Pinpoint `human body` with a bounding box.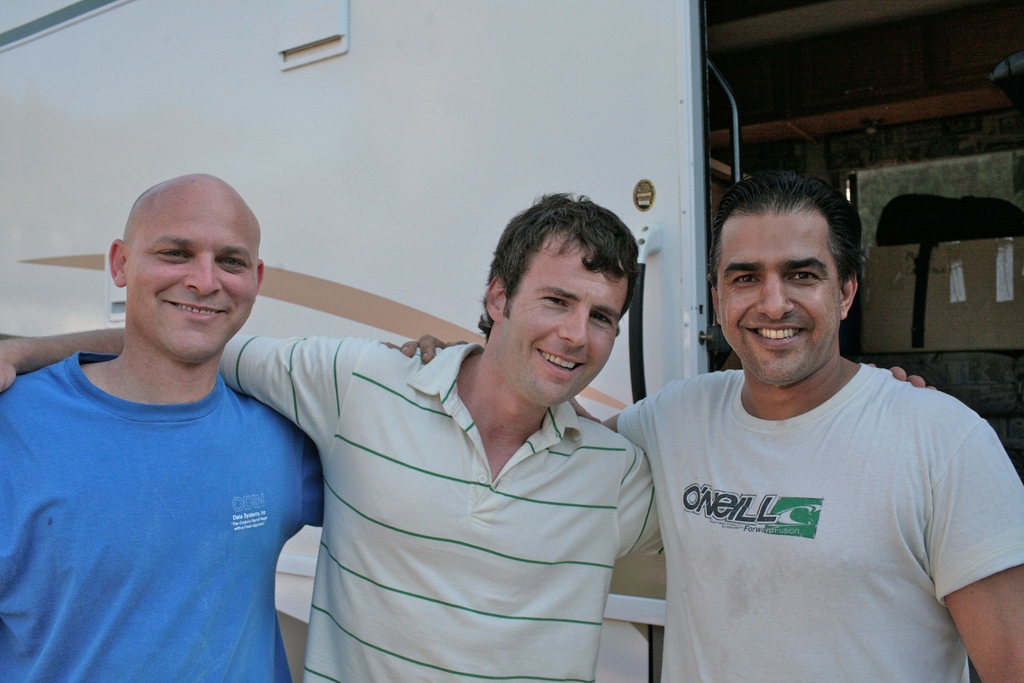
(left=0, top=183, right=925, bottom=682).
